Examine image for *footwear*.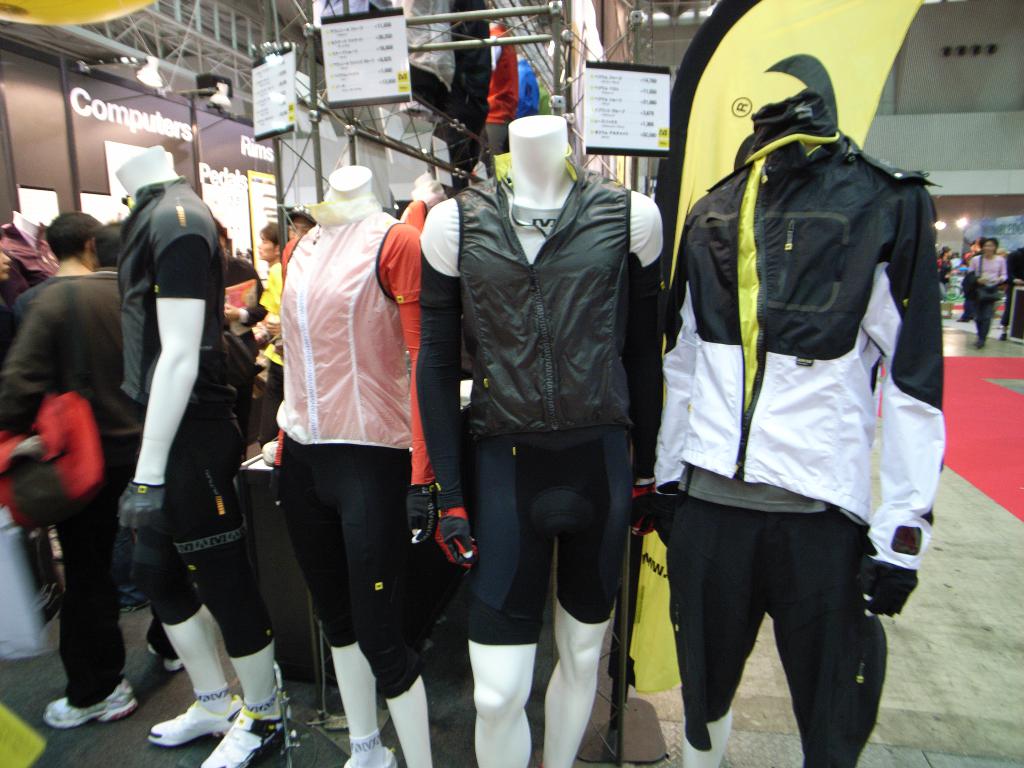
Examination result: bbox(42, 678, 142, 721).
